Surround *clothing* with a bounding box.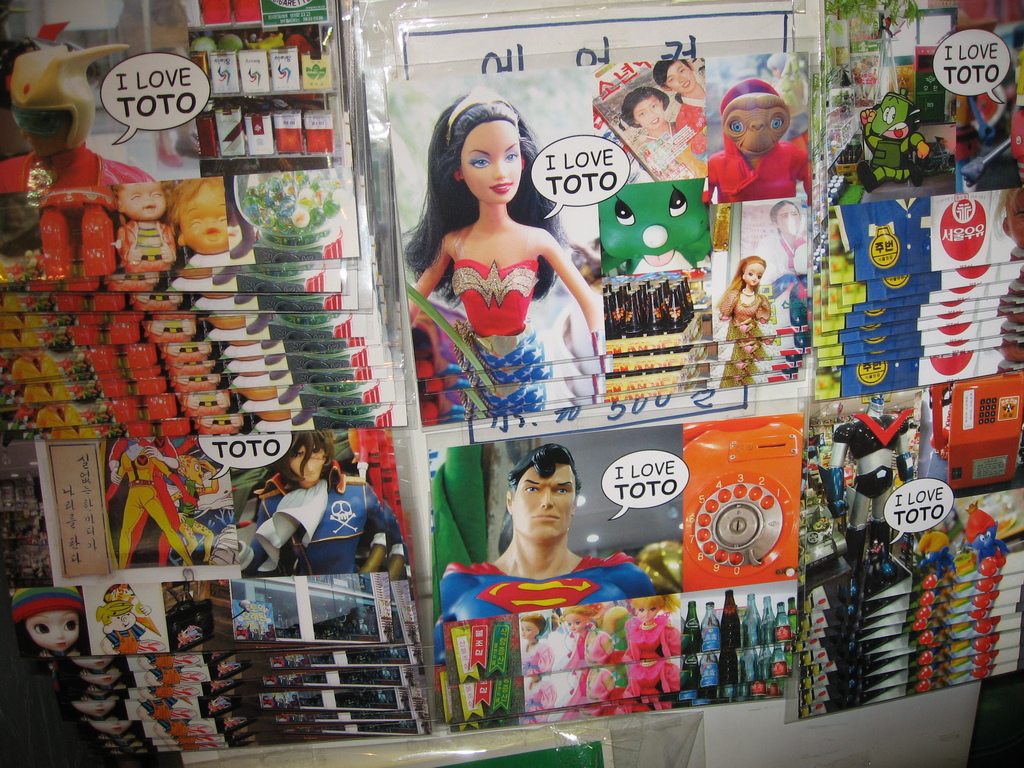
box=[720, 286, 768, 378].
